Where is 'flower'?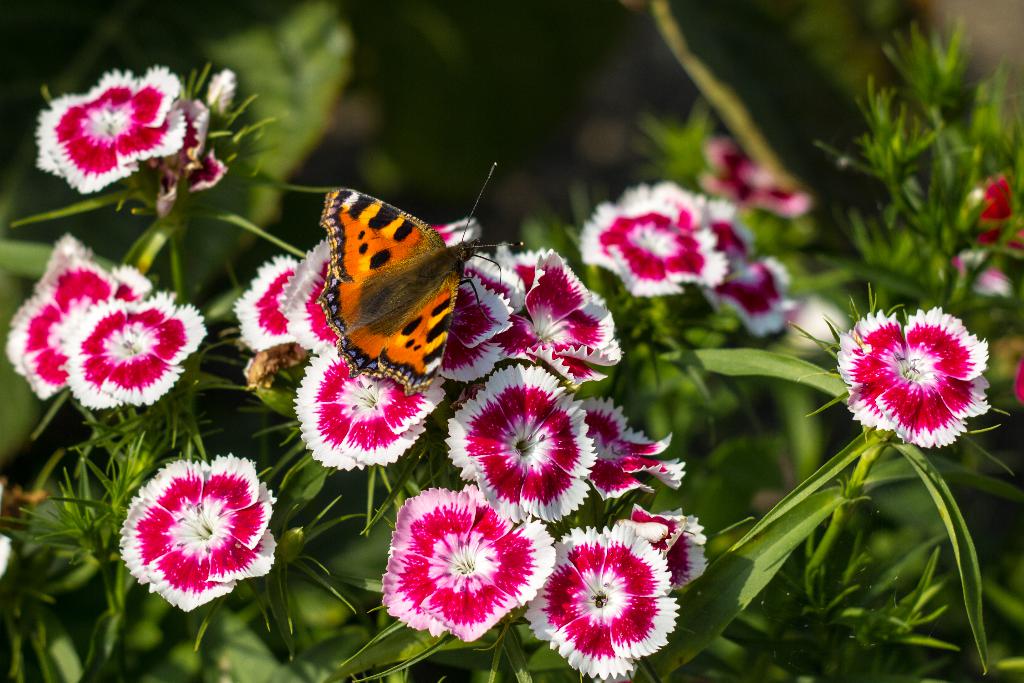
35:62:180:202.
